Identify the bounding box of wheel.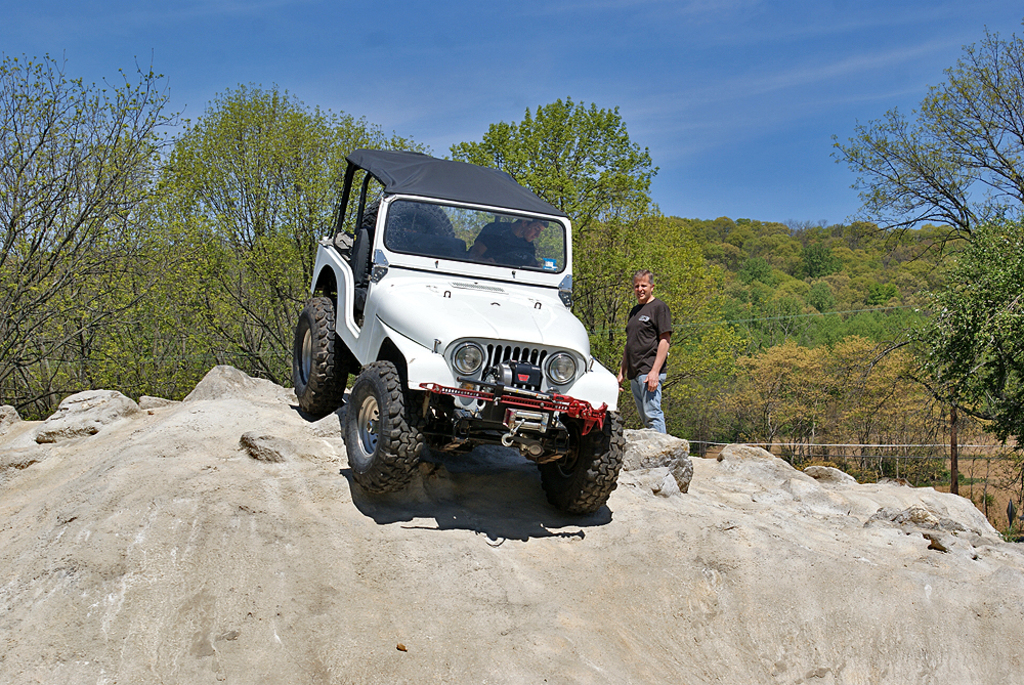
(528, 410, 631, 519).
